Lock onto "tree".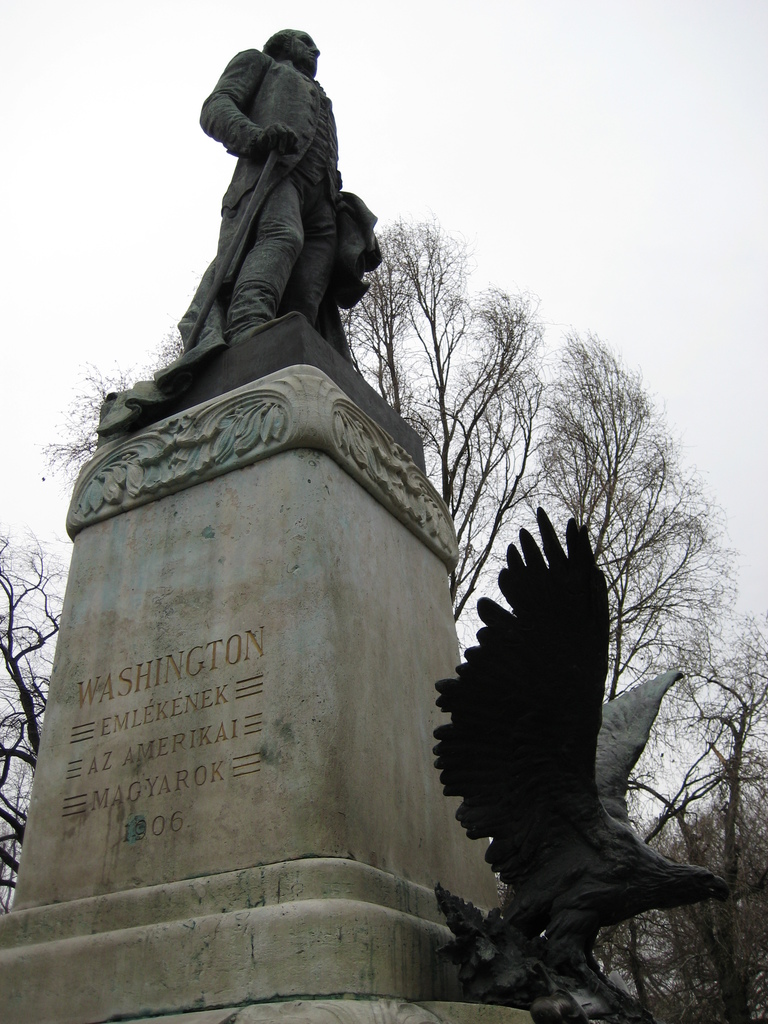
Locked: (x1=0, y1=516, x2=72, y2=926).
